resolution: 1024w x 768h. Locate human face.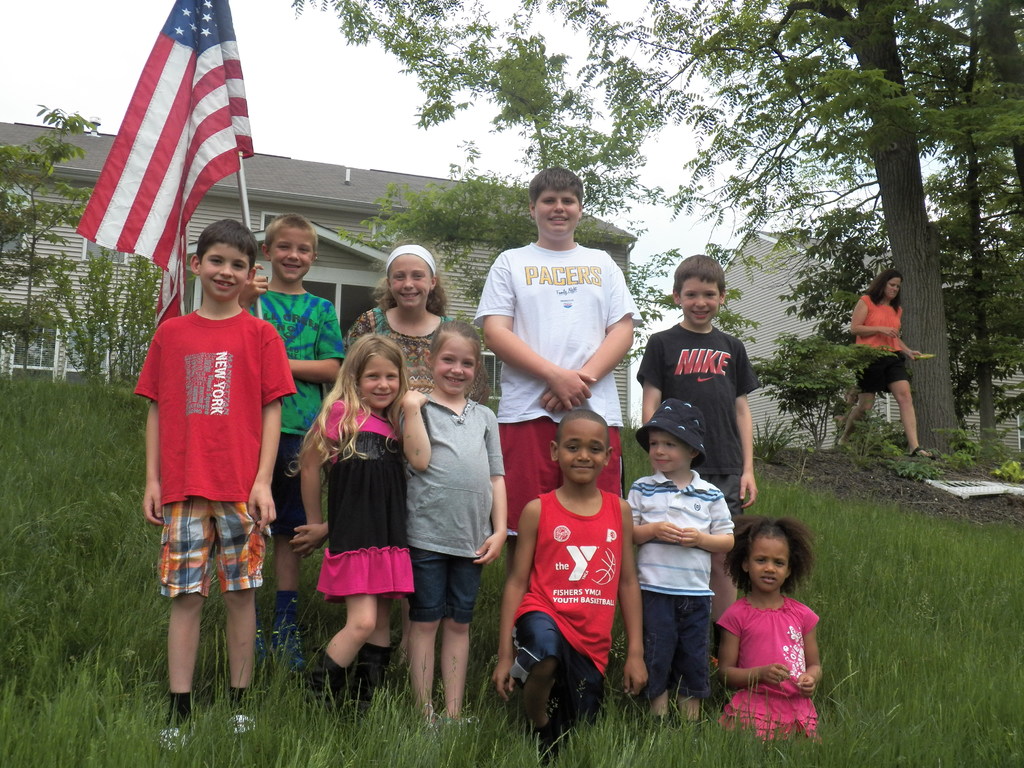
select_region(883, 276, 901, 301).
